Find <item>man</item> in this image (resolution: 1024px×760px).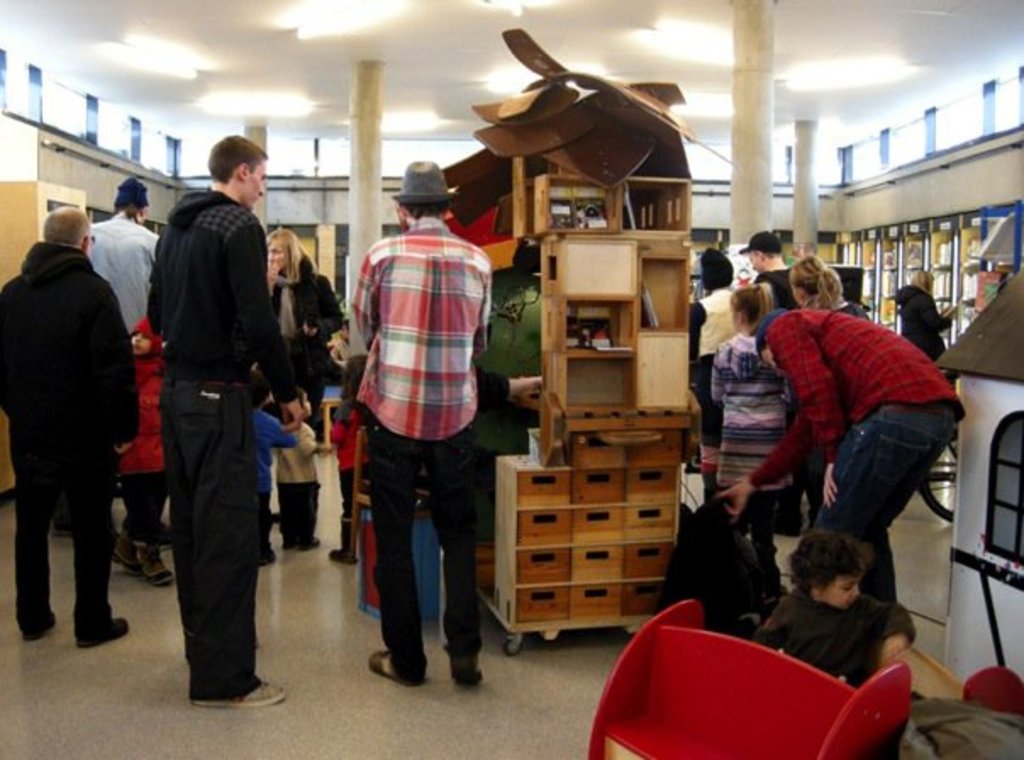
146, 137, 307, 711.
